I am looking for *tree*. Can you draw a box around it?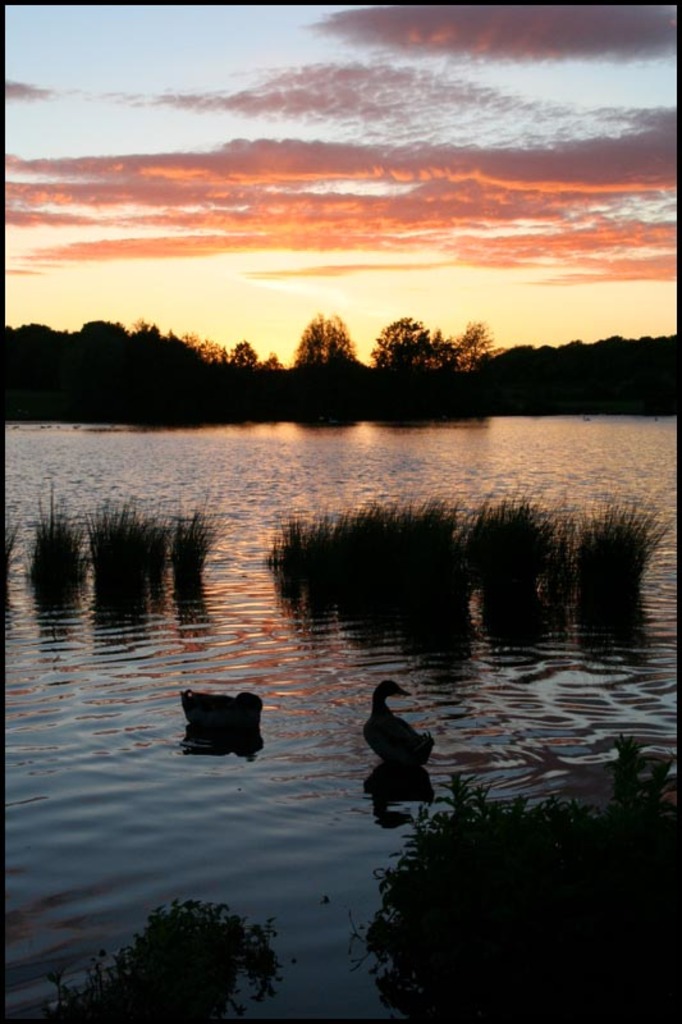
Sure, the bounding box is (left=293, top=308, right=352, bottom=371).
